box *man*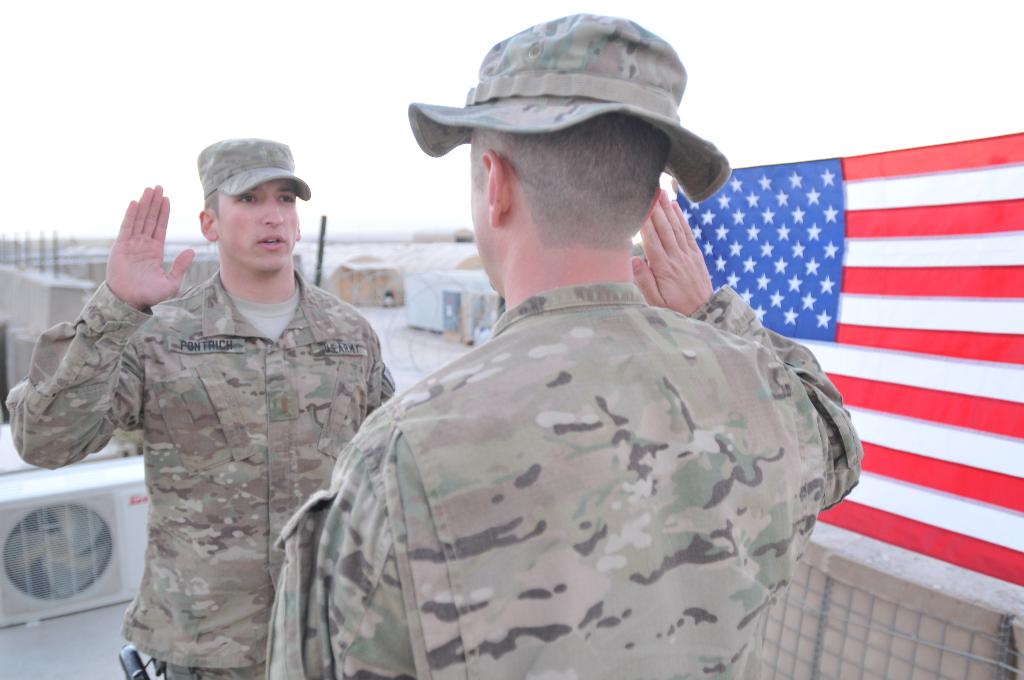
[x1=5, y1=134, x2=396, y2=679]
